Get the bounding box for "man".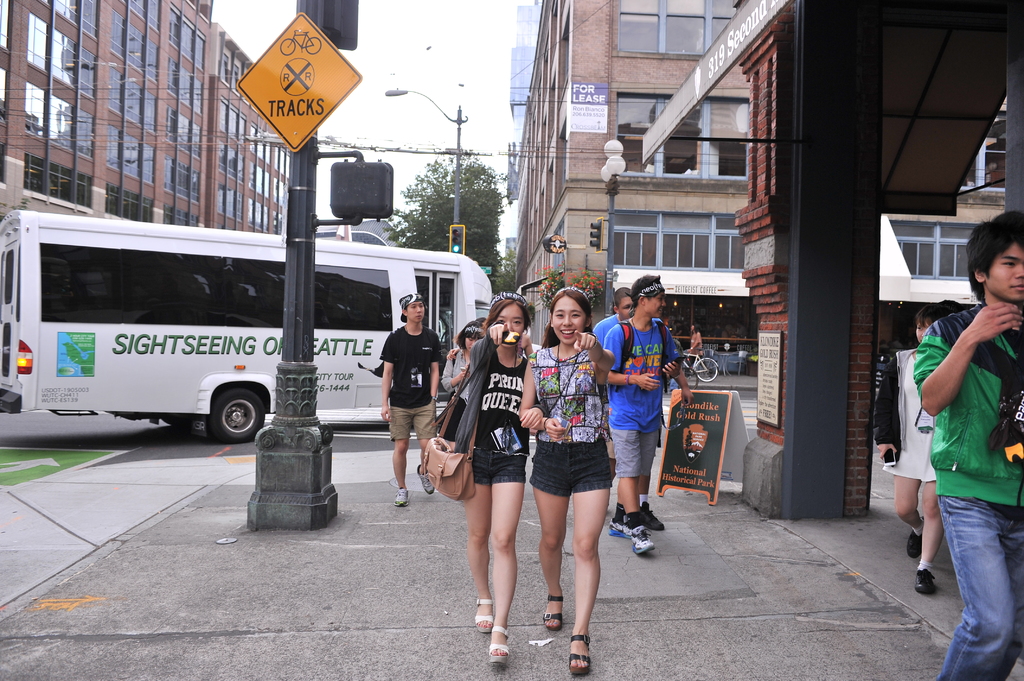
select_region(601, 272, 681, 555).
